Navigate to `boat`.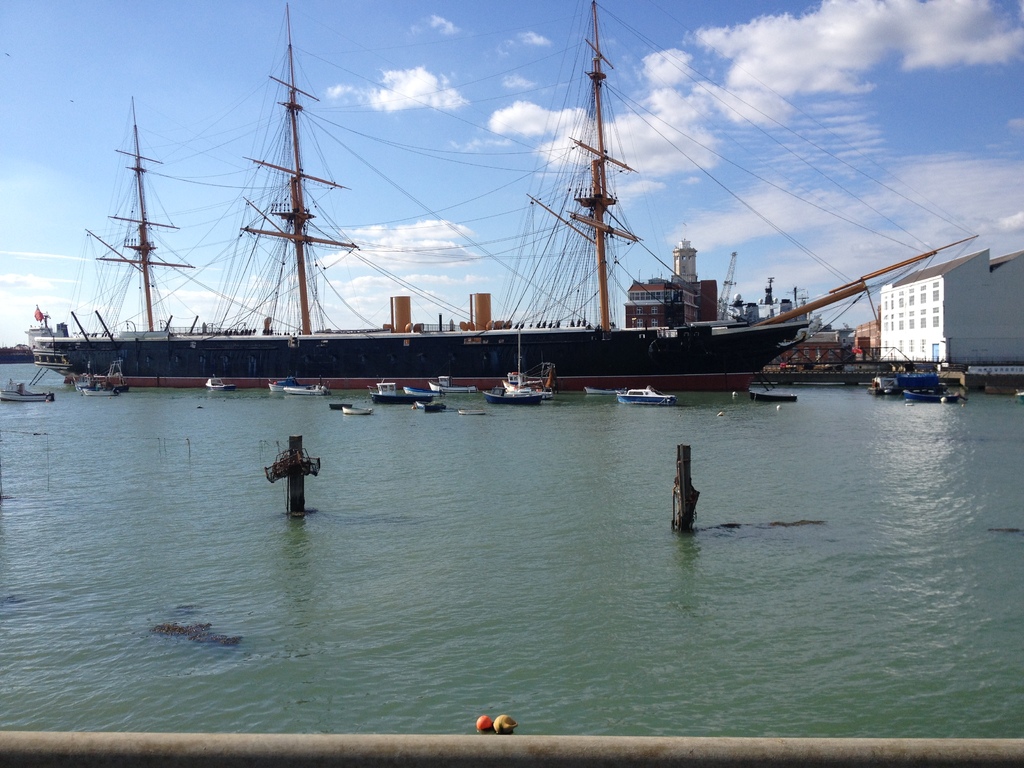
Navigation target: pyautogui.locateOnScreen(72, 373, 97, 392).
